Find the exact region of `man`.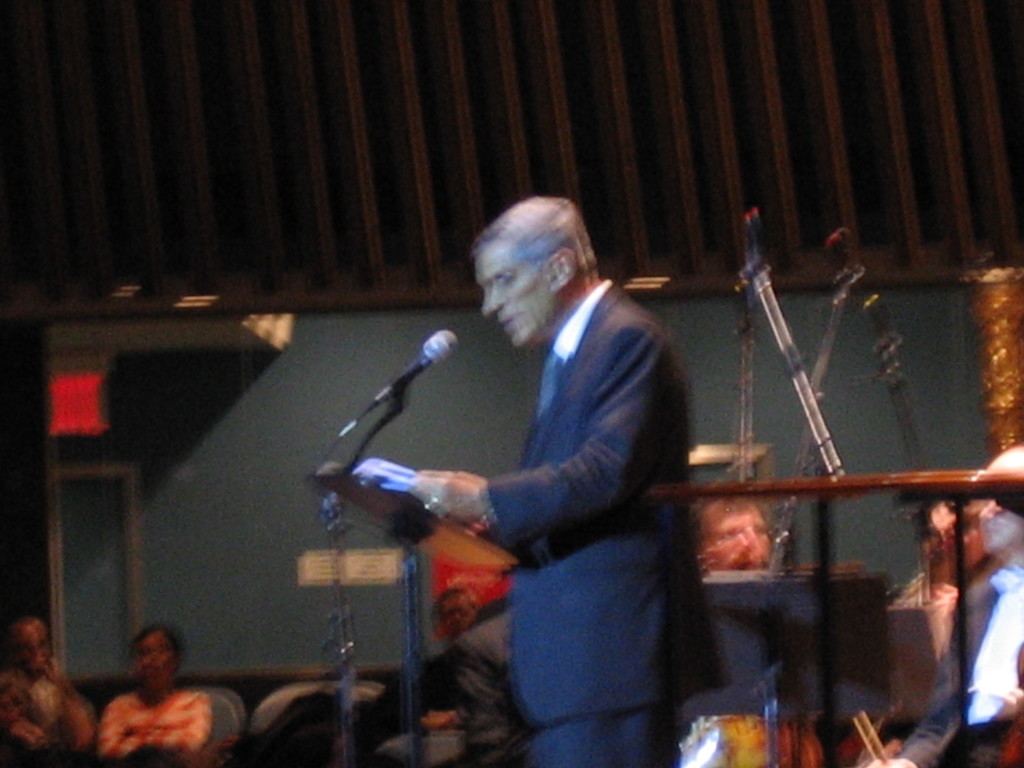
Exact region: <region>374, 586, 486, 767</region>.
